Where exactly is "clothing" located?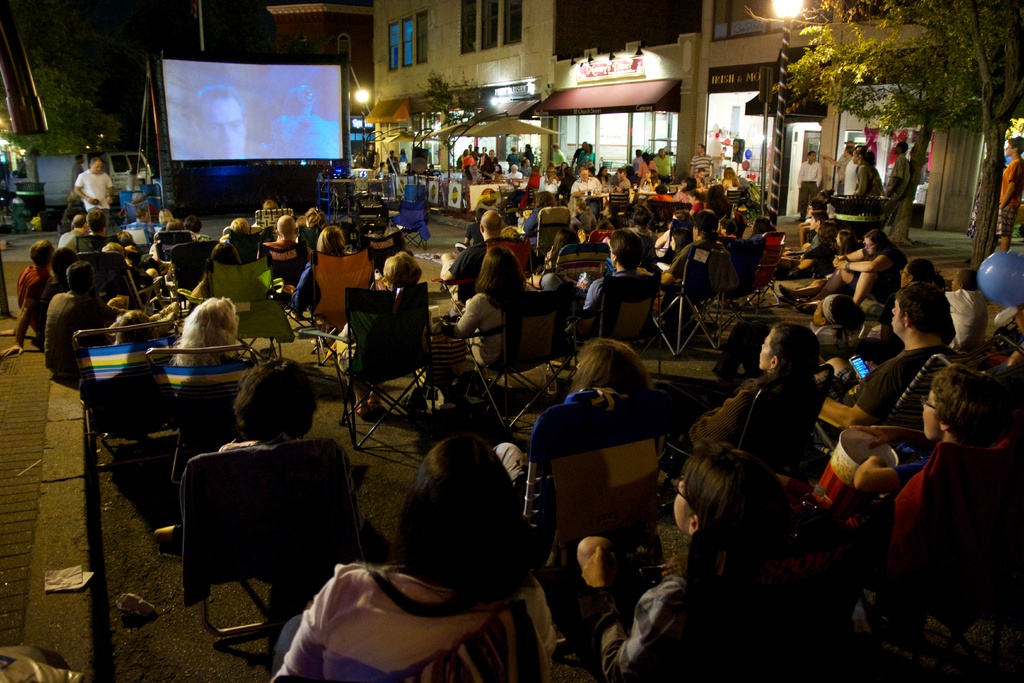
Its bounding box is <region>997, 151, 1023, 236</region>.
